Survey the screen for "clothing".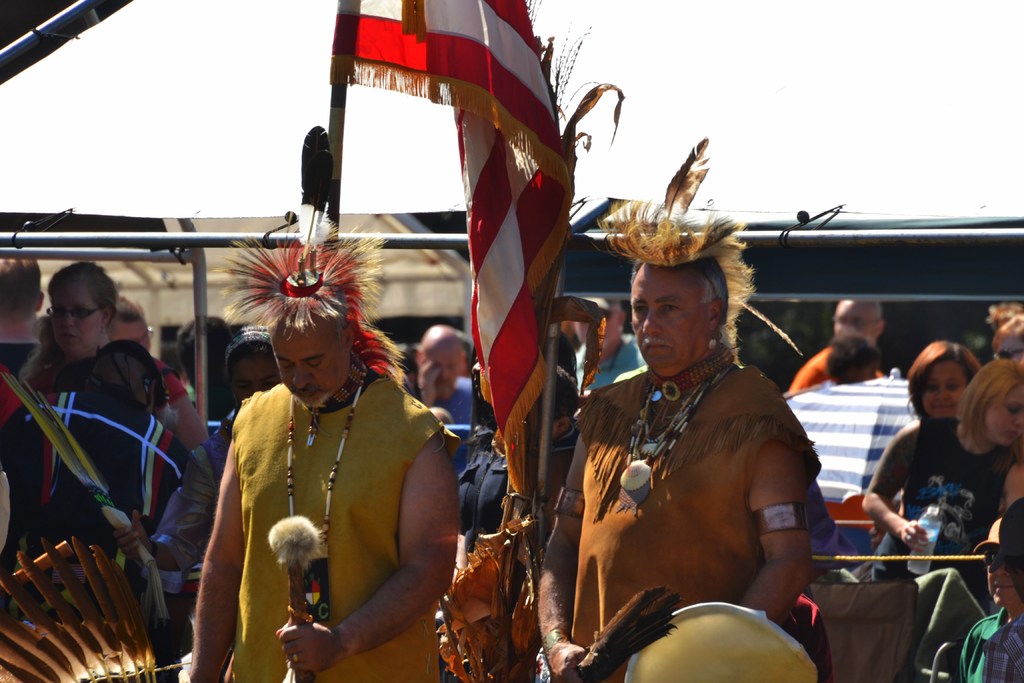
Survey found: l=156, t=429, r=214, b=576.
